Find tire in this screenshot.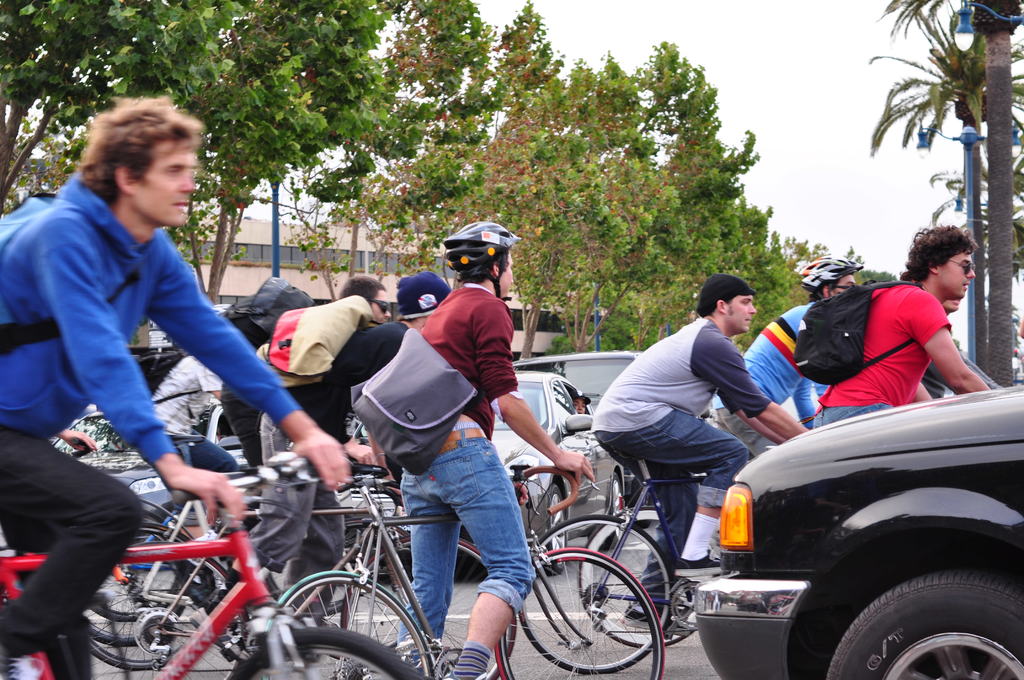
The bounding box for tire is (left=286, top=578, right=435, bottom=679).
